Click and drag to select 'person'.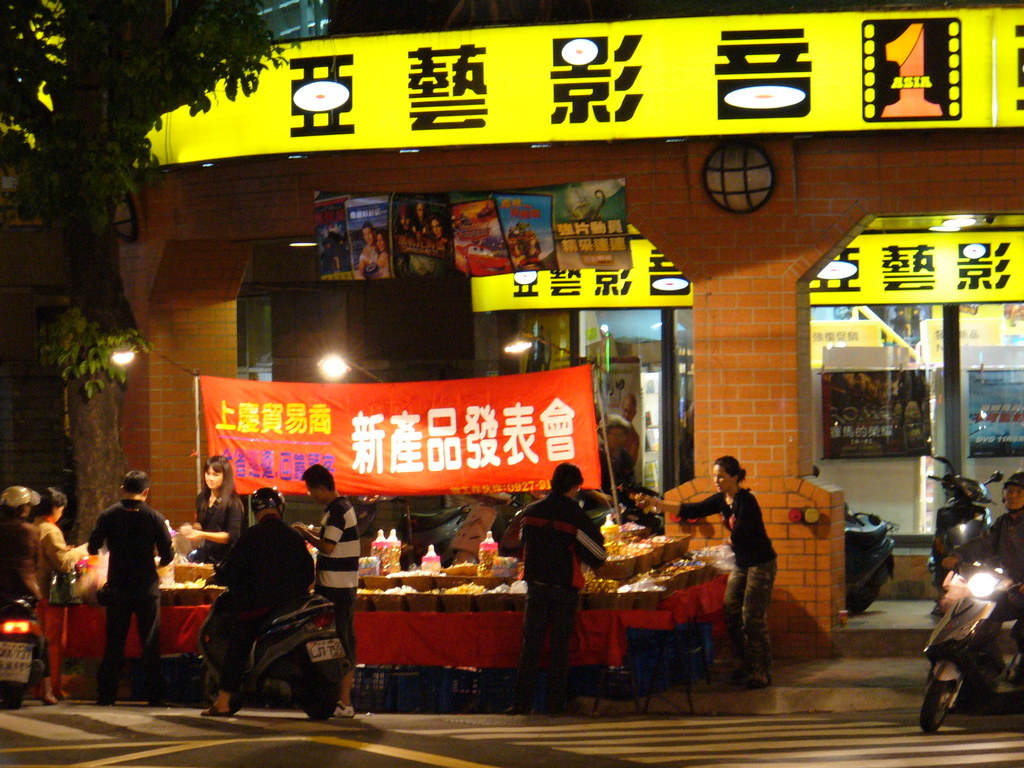
Selection: bbox=(515, 466, 607, 719).
